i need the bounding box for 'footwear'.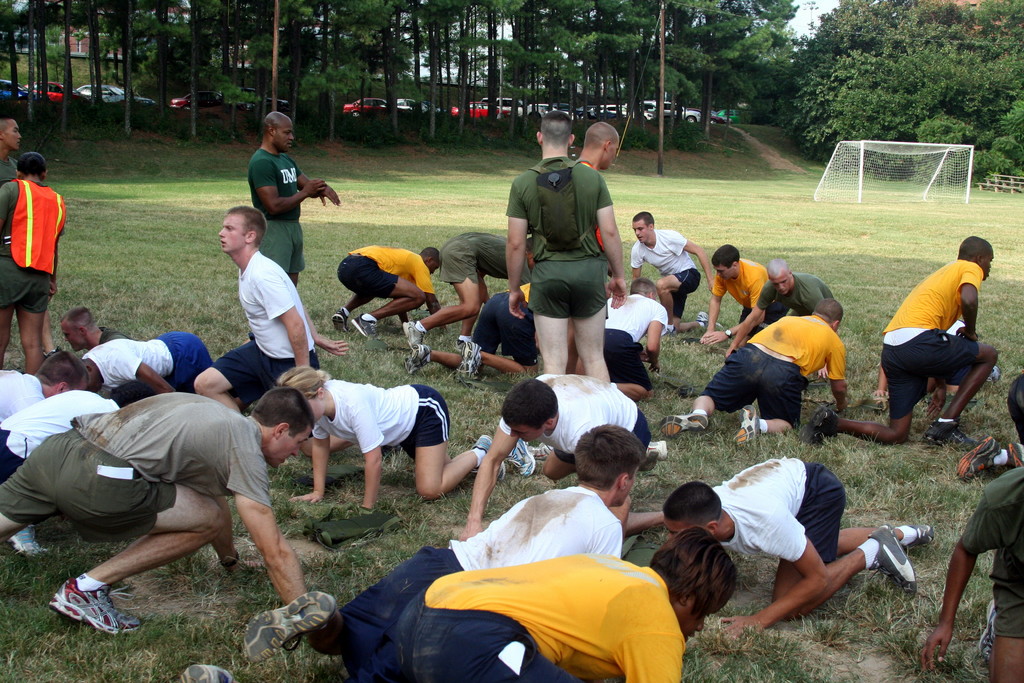
Here it is: 451, 340, 487, 384.
